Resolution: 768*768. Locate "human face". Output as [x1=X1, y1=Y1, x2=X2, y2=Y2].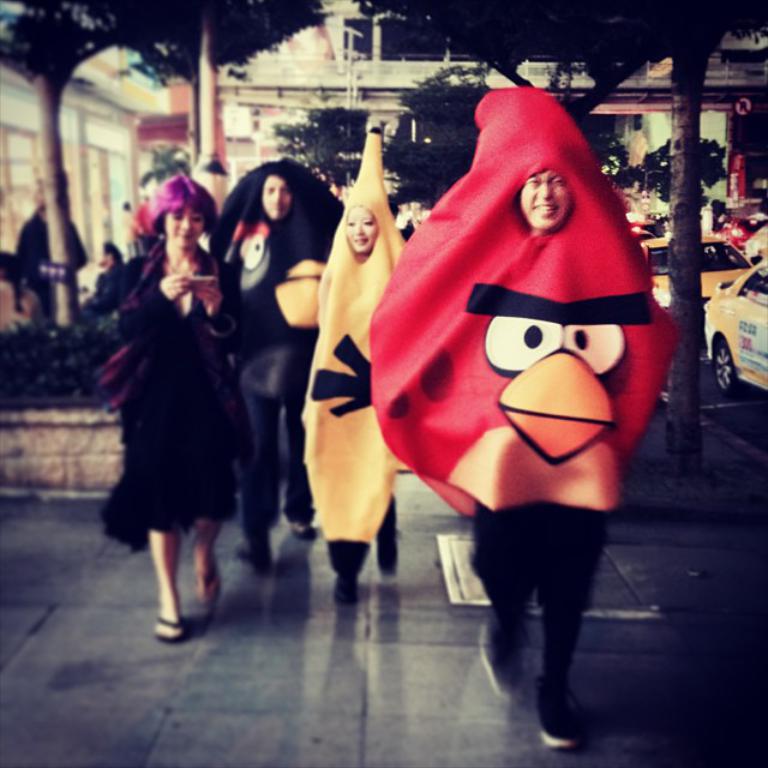
[x1=262, y1=172, x2=294, y2=226].
